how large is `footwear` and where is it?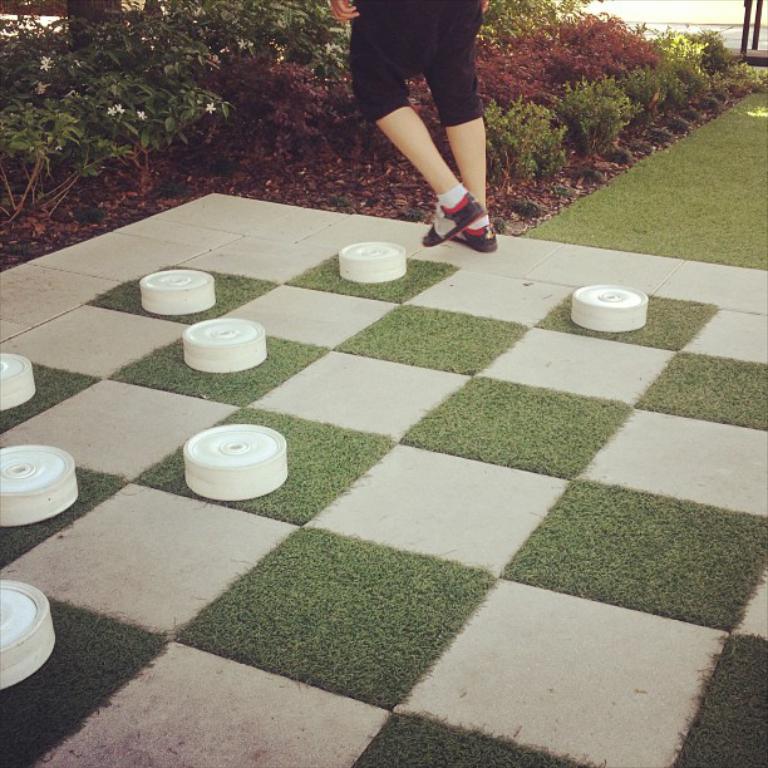
Bounding box: bbox=(459, 217, 496, 251).
